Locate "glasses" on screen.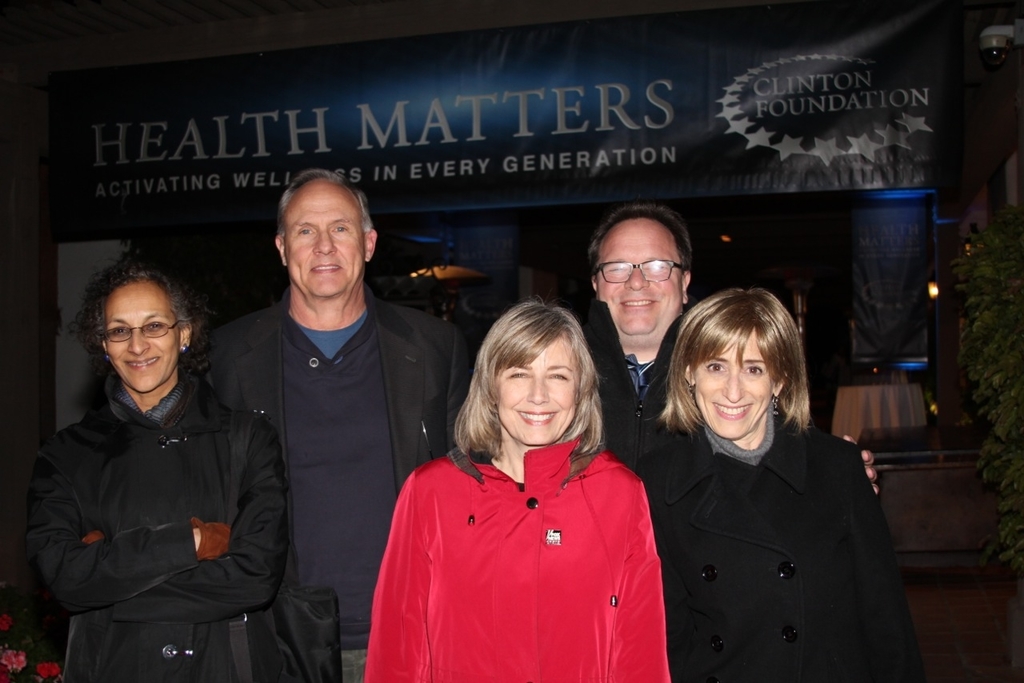
On screen at {"left": 590, "top": 262, "right": 682, "bottom": 280}.
